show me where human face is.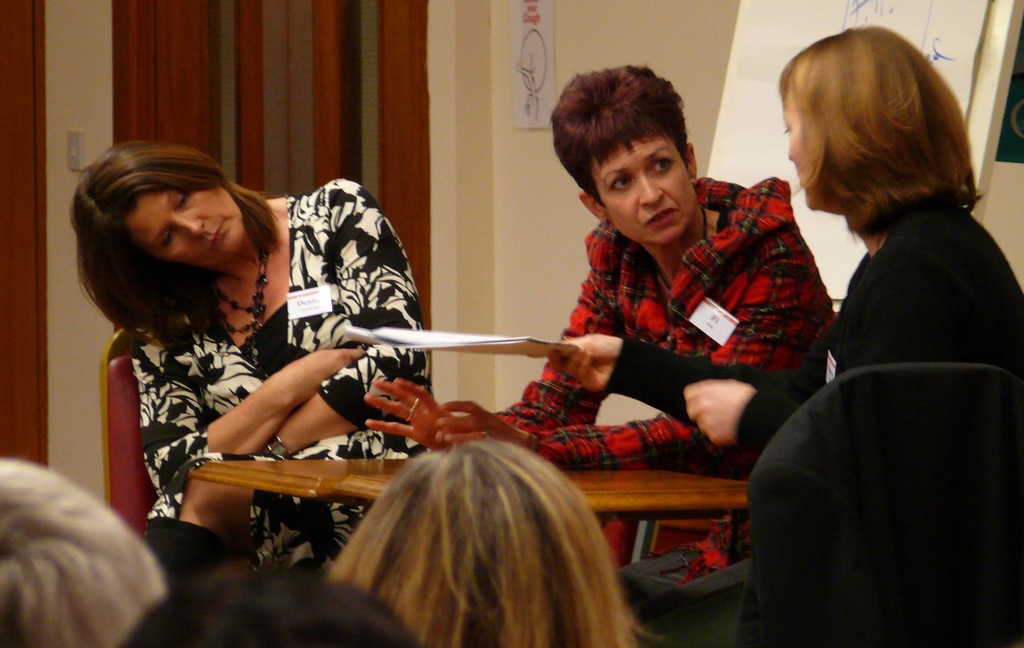
human face is at bbox=[607, 138, 692, 245].
